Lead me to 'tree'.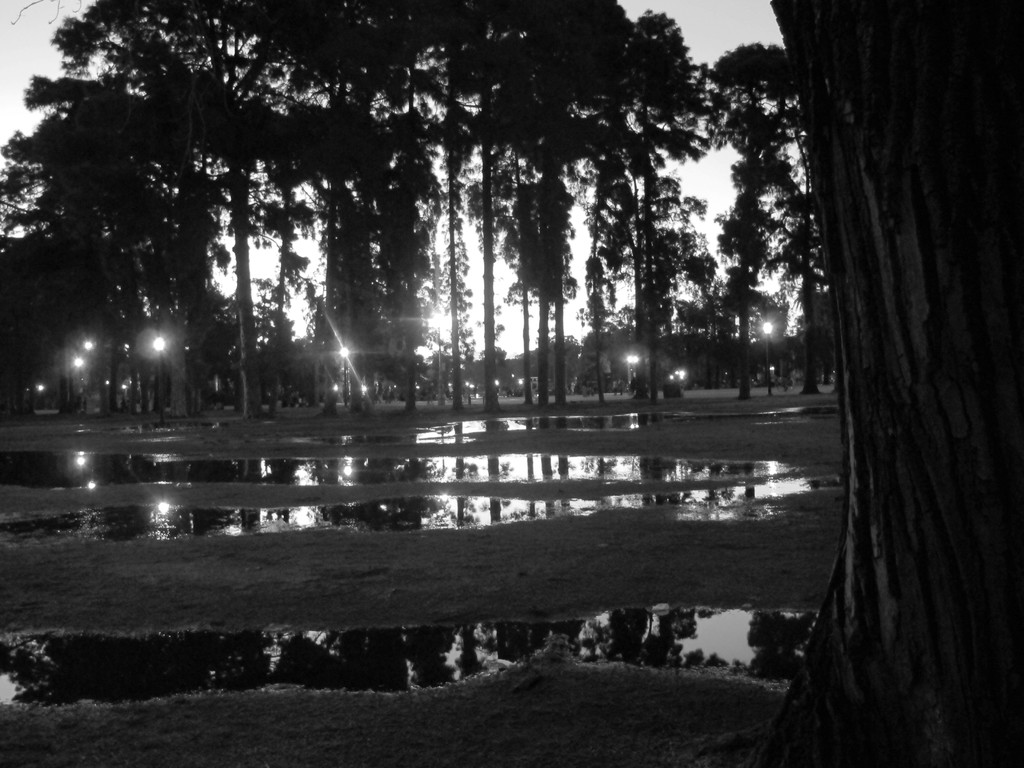
Lead to left=696, top=33, right=855, bottom=411.
